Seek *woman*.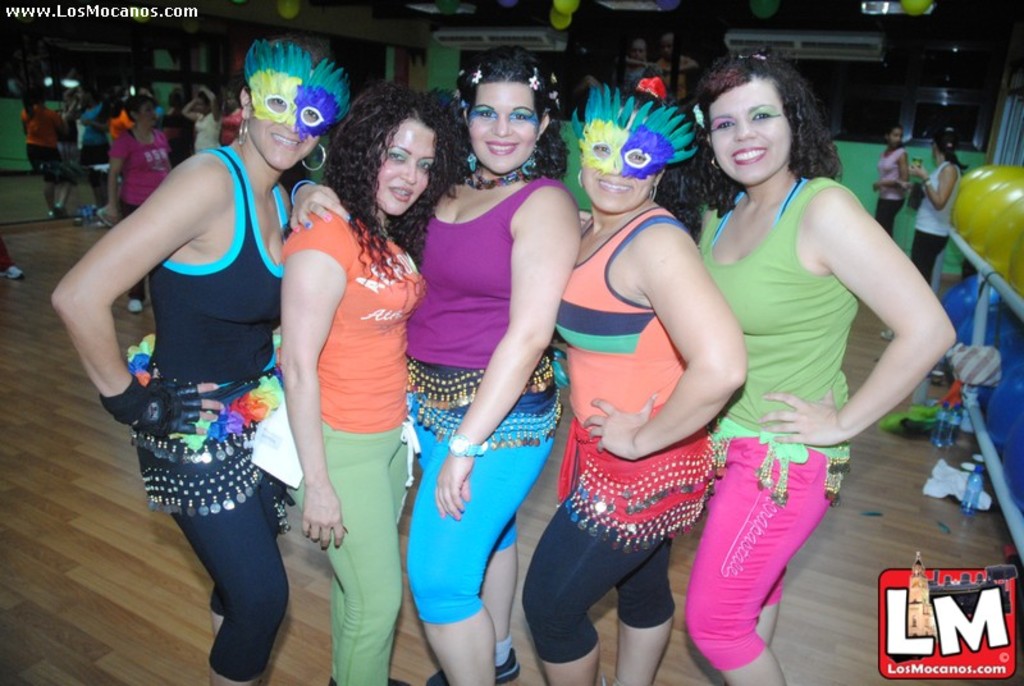
[890, 125, 965, 347].
